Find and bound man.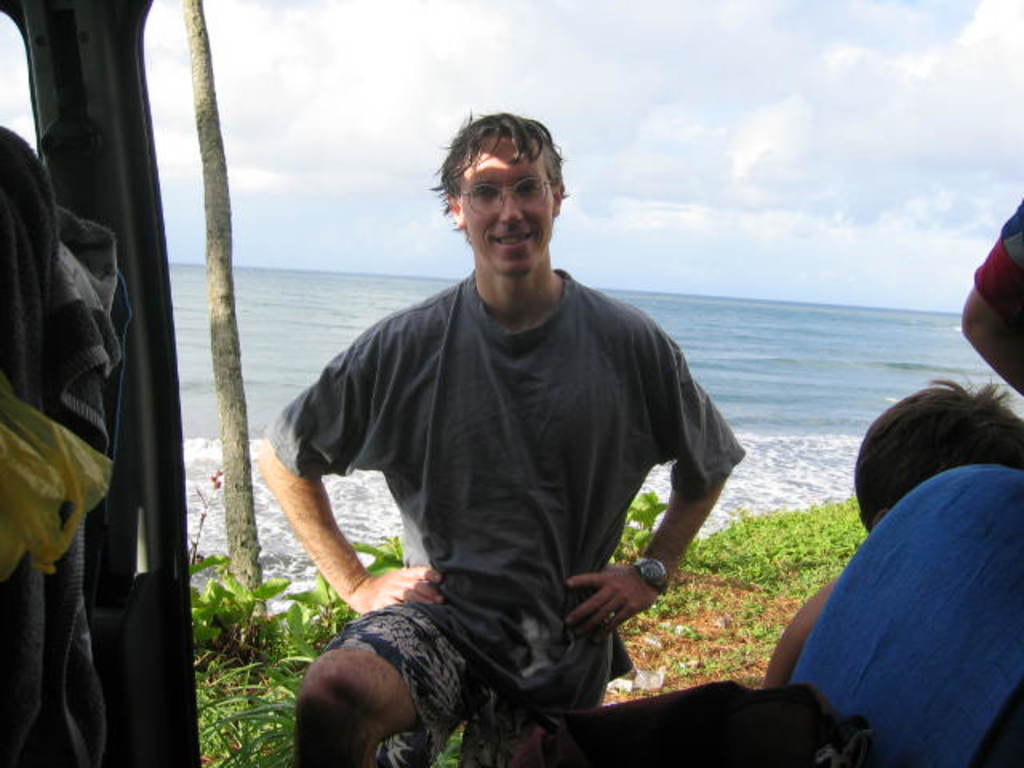
Bound: <box>955,194,1022,416</box>.
